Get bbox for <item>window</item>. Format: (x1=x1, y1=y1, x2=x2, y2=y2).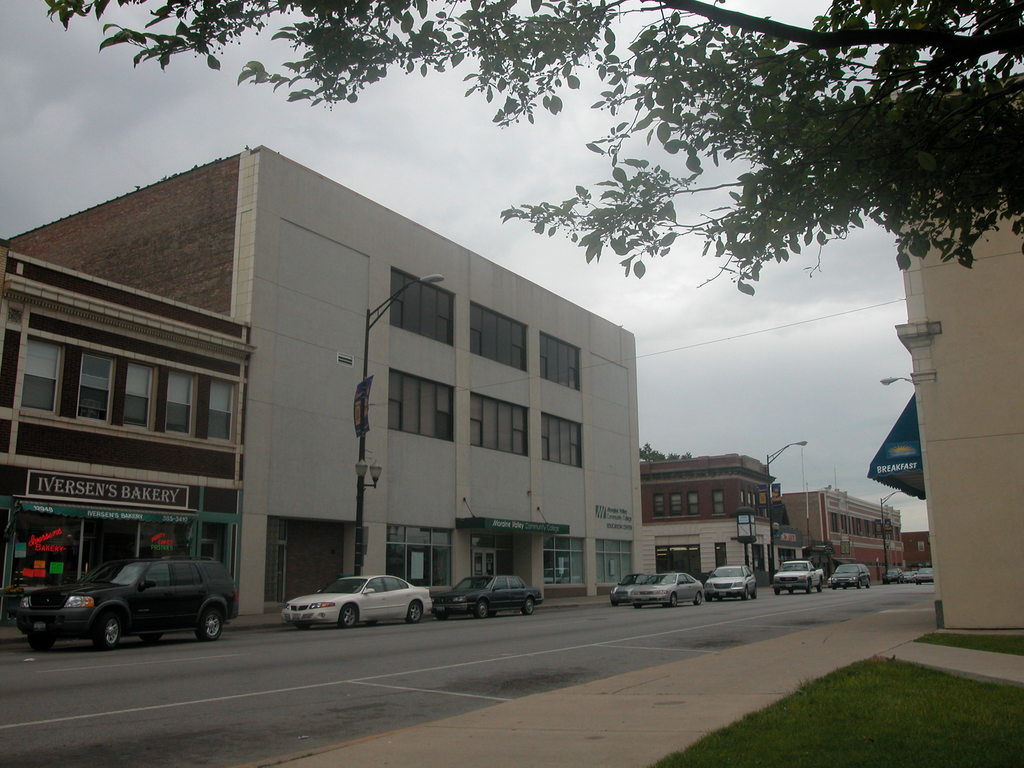
(x1=714, y1=541, x2=730, y2=566).
